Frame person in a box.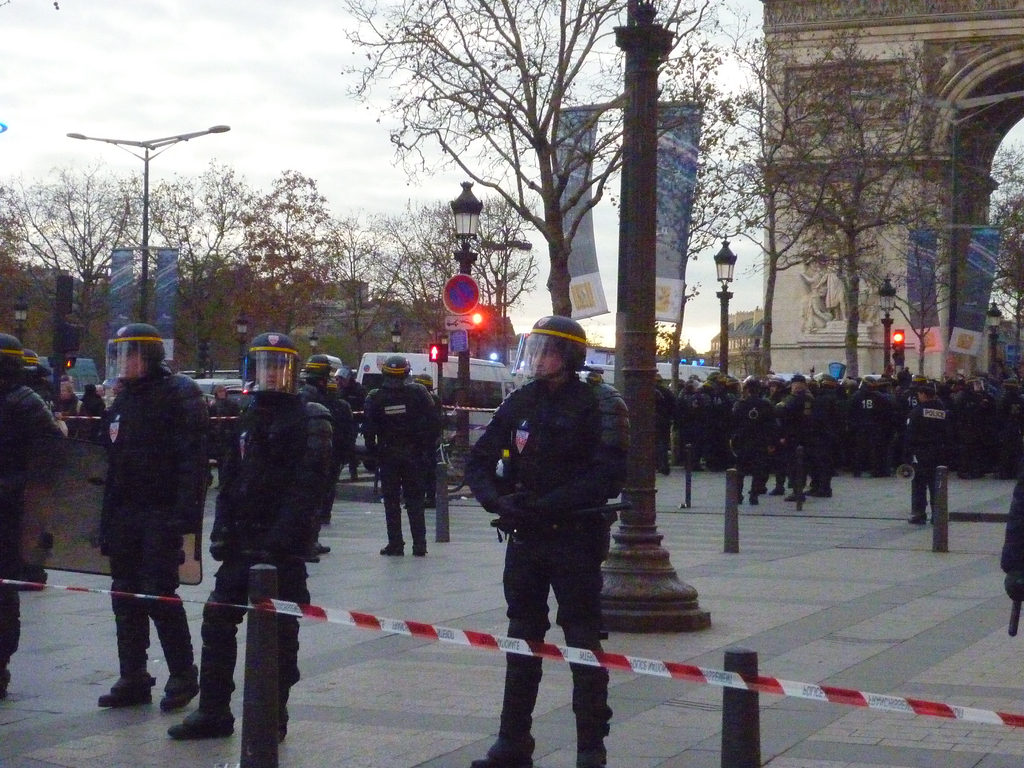
{"left": 469, "top": 321, "right": 627, "bottom": 743}.
